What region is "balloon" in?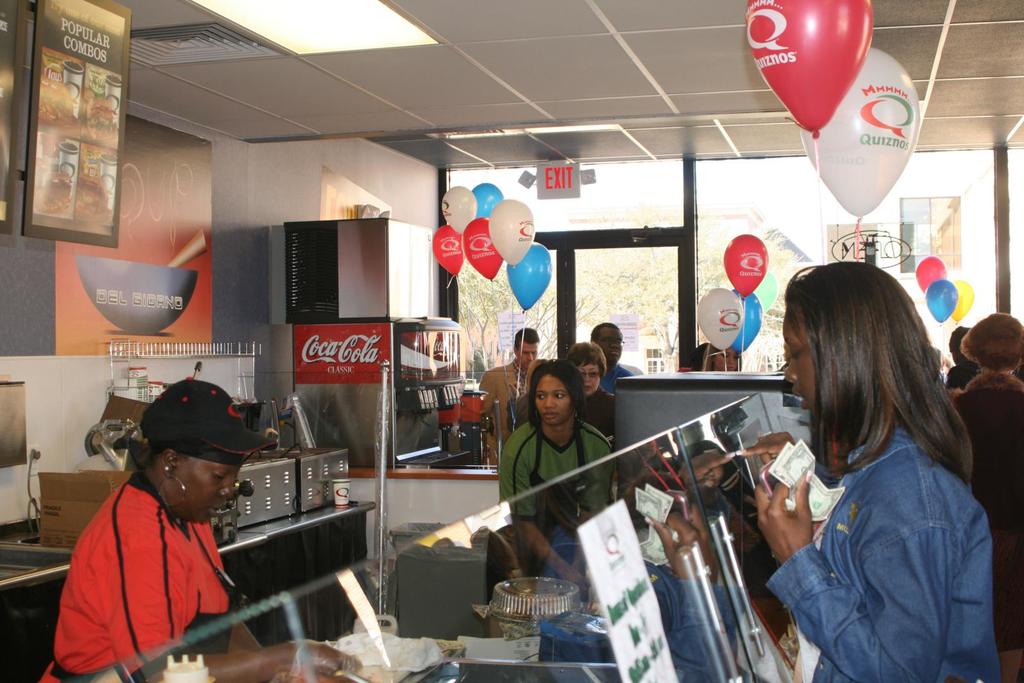
select_region(950, 279, 973, 319).
